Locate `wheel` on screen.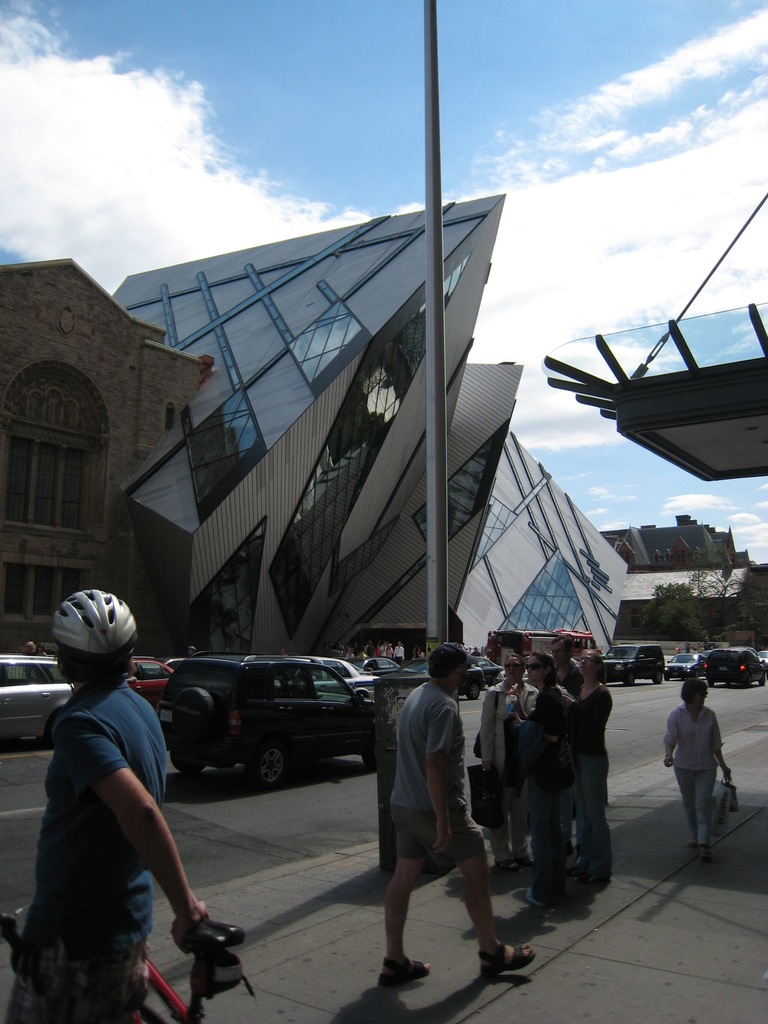
On screen at rect(234, 712, 295, 794).
